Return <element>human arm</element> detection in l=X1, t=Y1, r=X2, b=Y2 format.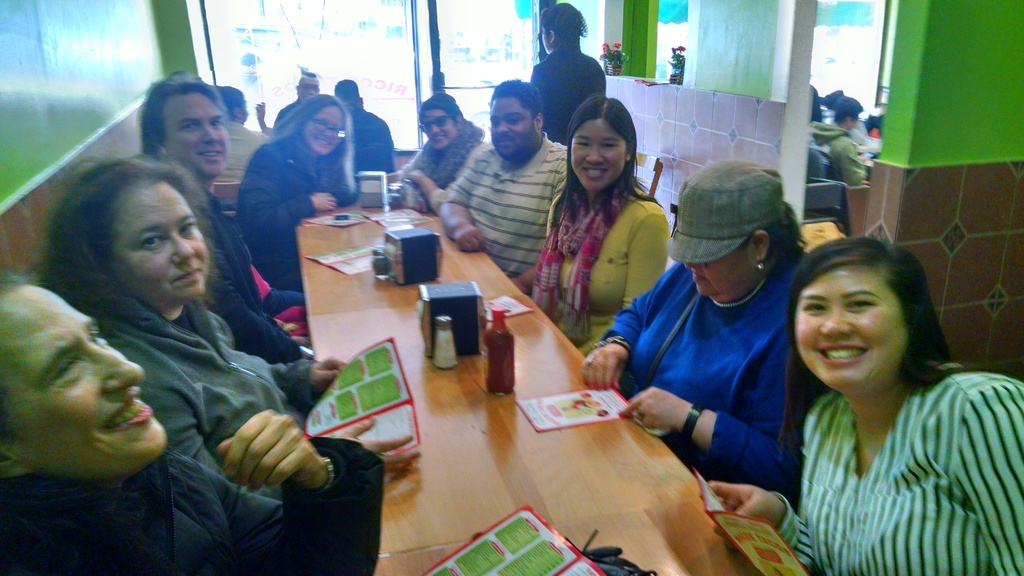
l=950, t=377, r=1023, b=575.
